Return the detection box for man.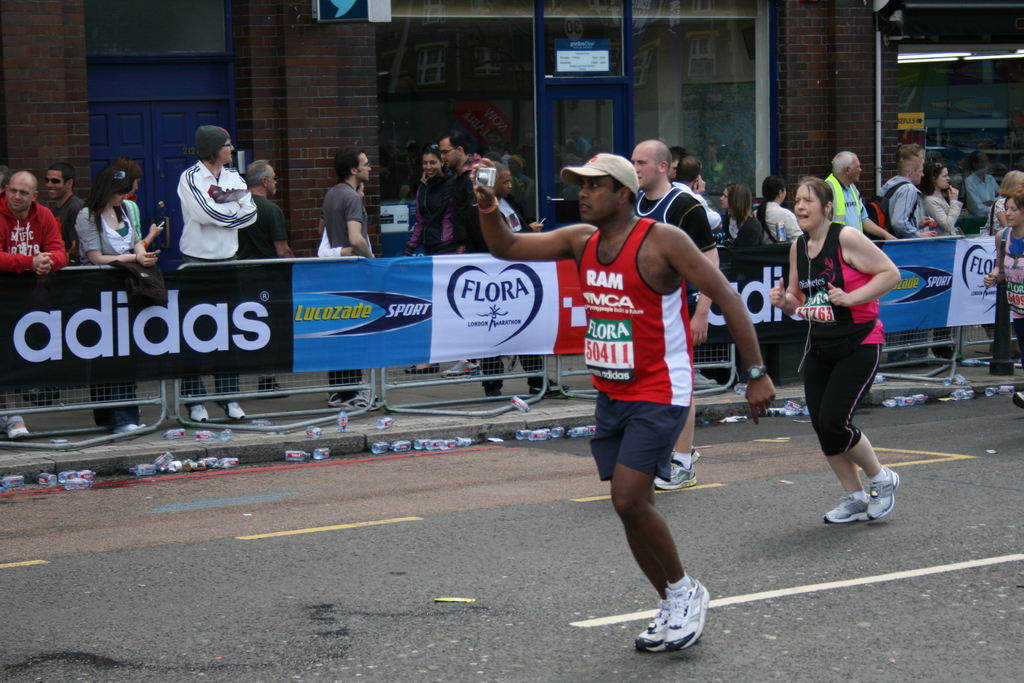
(x1=325, y1=147, x2=381, y2=409).
